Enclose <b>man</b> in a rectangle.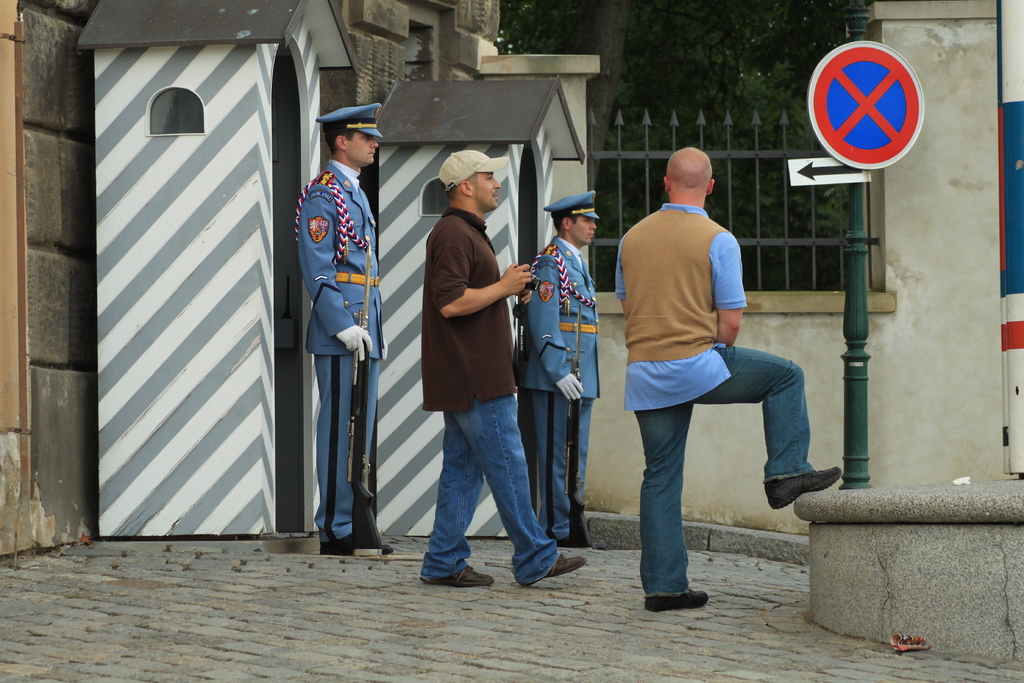
bbox=(513, 186, 604, 546).
